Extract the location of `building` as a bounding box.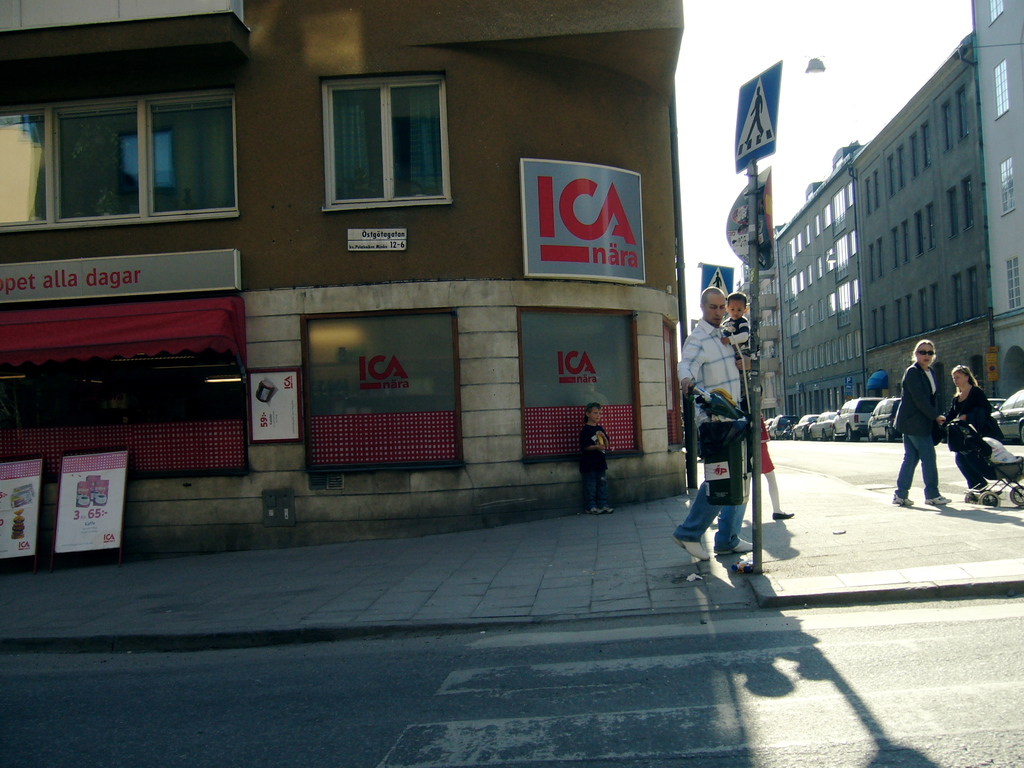
<region>740, 0, 1023, 436</region>.
